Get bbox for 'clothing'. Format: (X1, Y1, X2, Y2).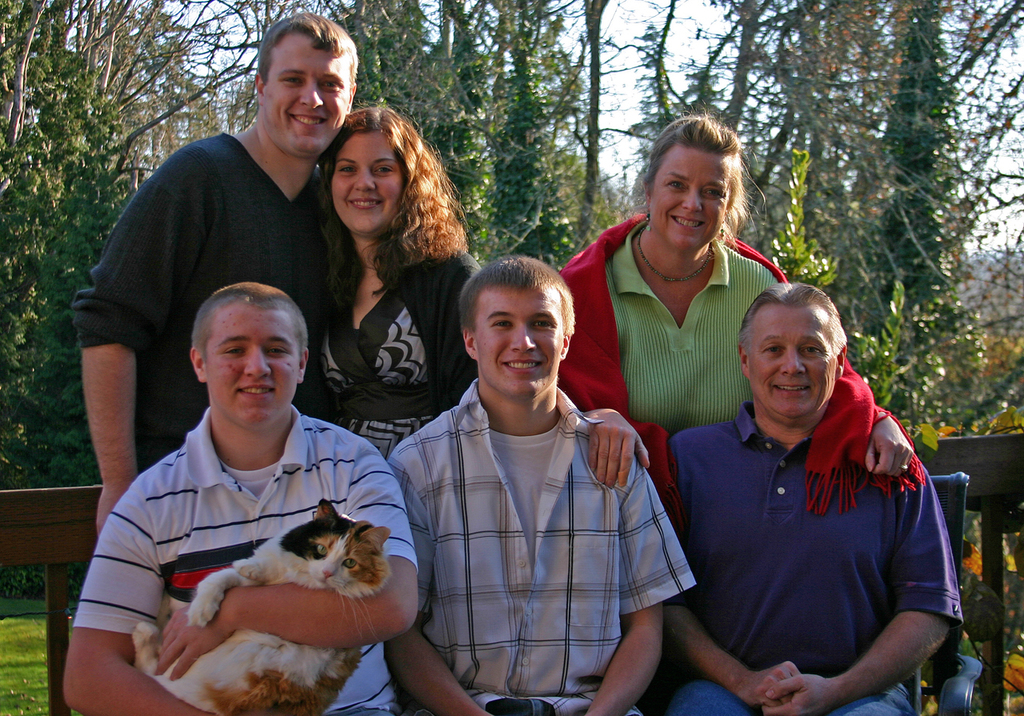
(313, 225, 483, 479).
